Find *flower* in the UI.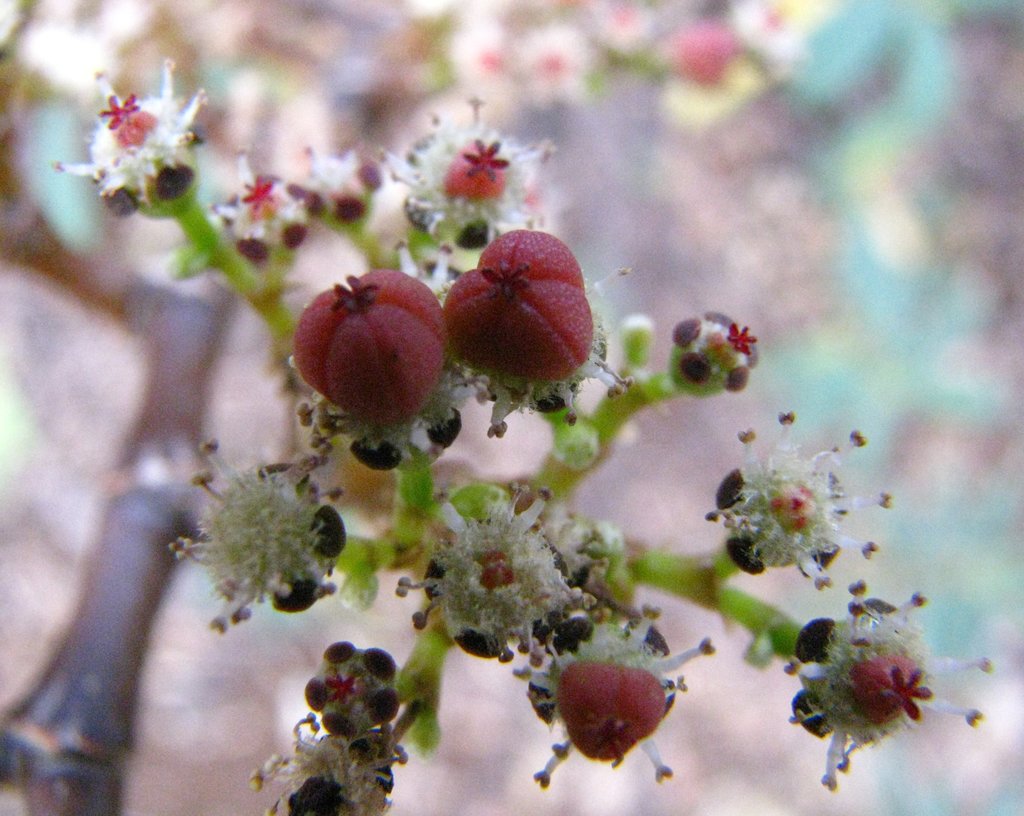
UI element at [378,91,560,254].
